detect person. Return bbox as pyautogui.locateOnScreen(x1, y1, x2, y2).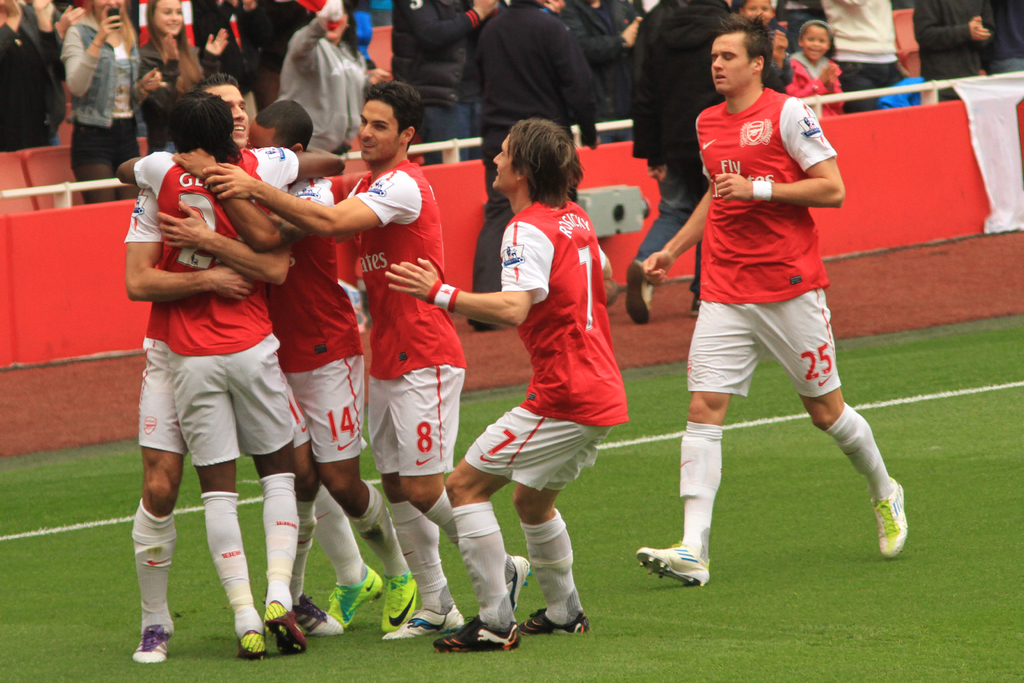
pyautogui.locateOnScreen(383, 120, 630, 652).
